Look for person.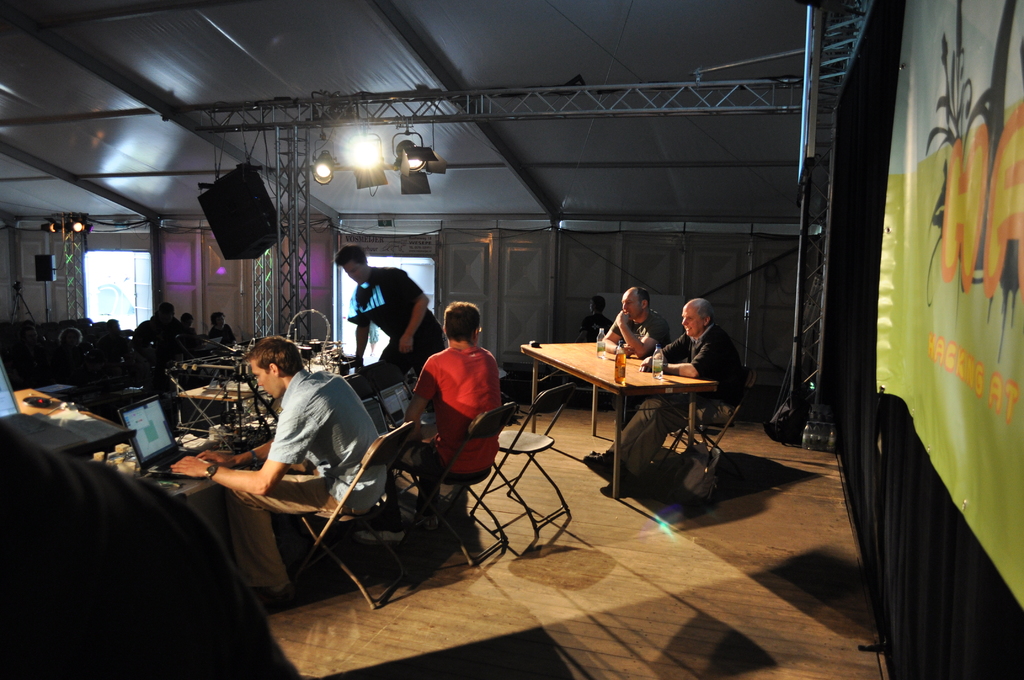
Found: region(331, 244, 452, 378).
